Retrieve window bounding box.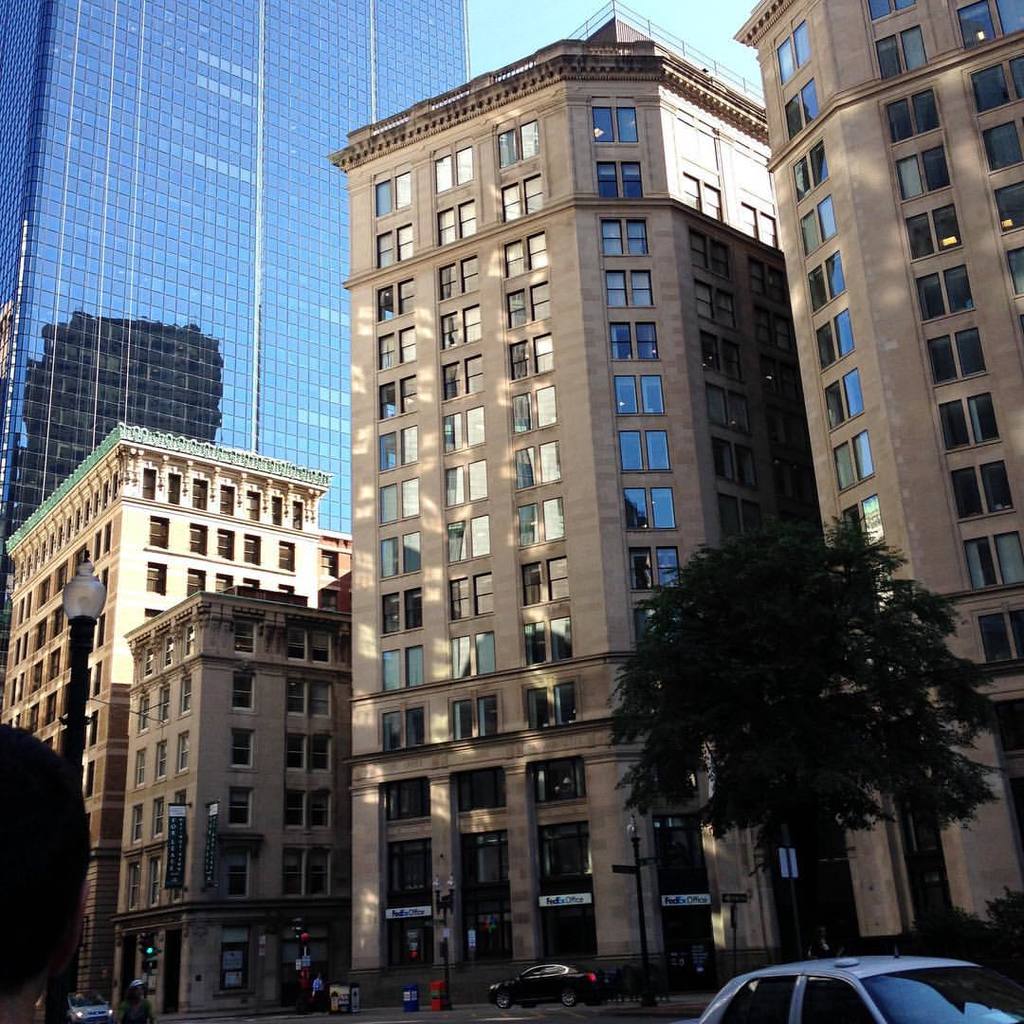
Bounding box: 593, 161, 642, 196.
